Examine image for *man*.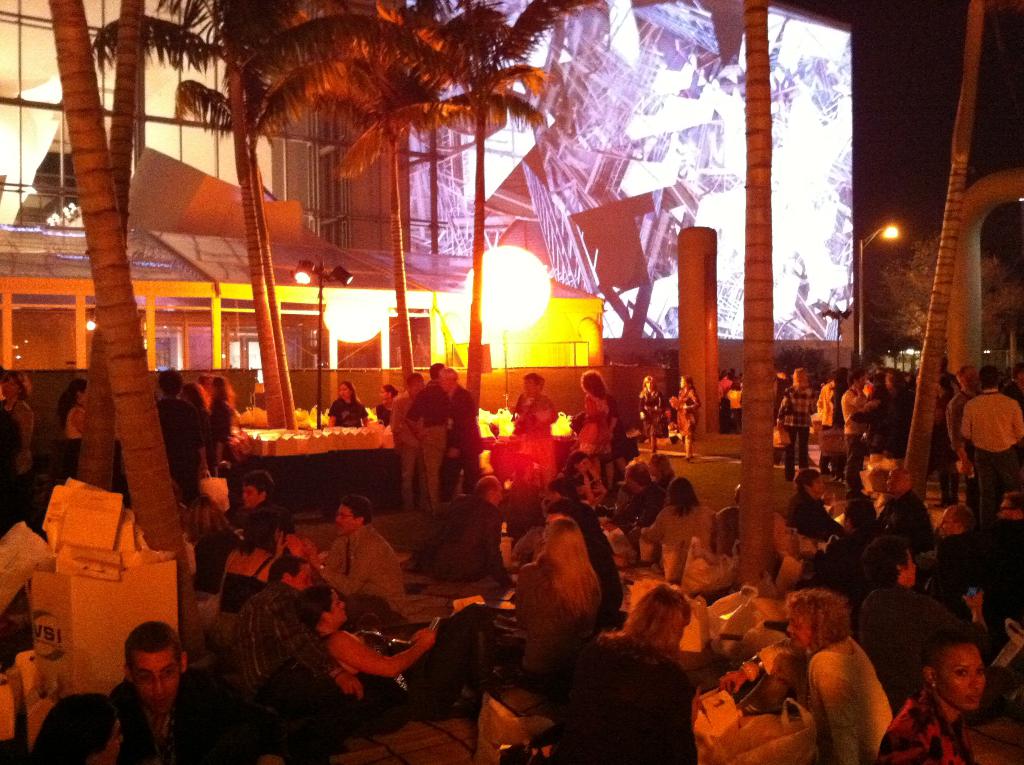
Examination result: x1=236 y1=558 x2=353 y2=698.
